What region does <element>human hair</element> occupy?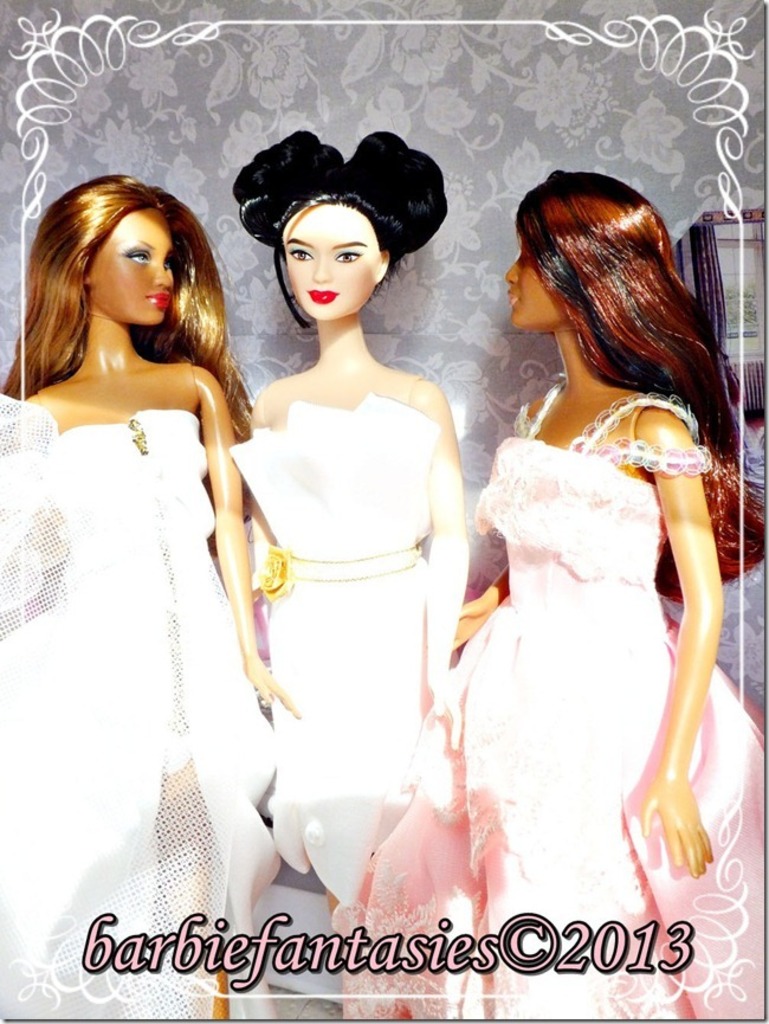
511:170:768:586.
